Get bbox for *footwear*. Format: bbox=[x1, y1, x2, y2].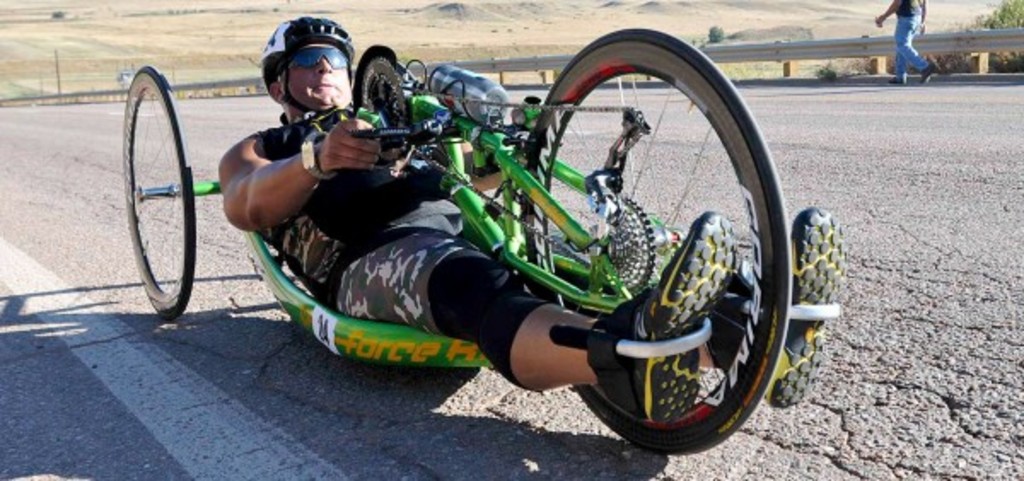
bbox=[591, 210, 741, 428].
